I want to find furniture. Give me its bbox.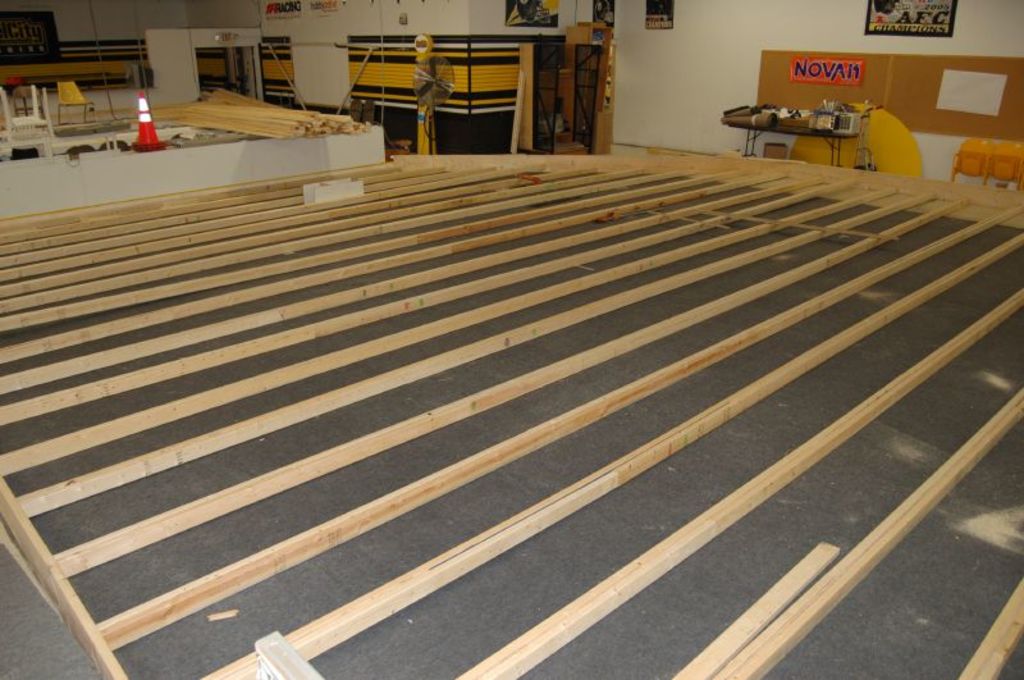
region(728, 109, 864, 168).
